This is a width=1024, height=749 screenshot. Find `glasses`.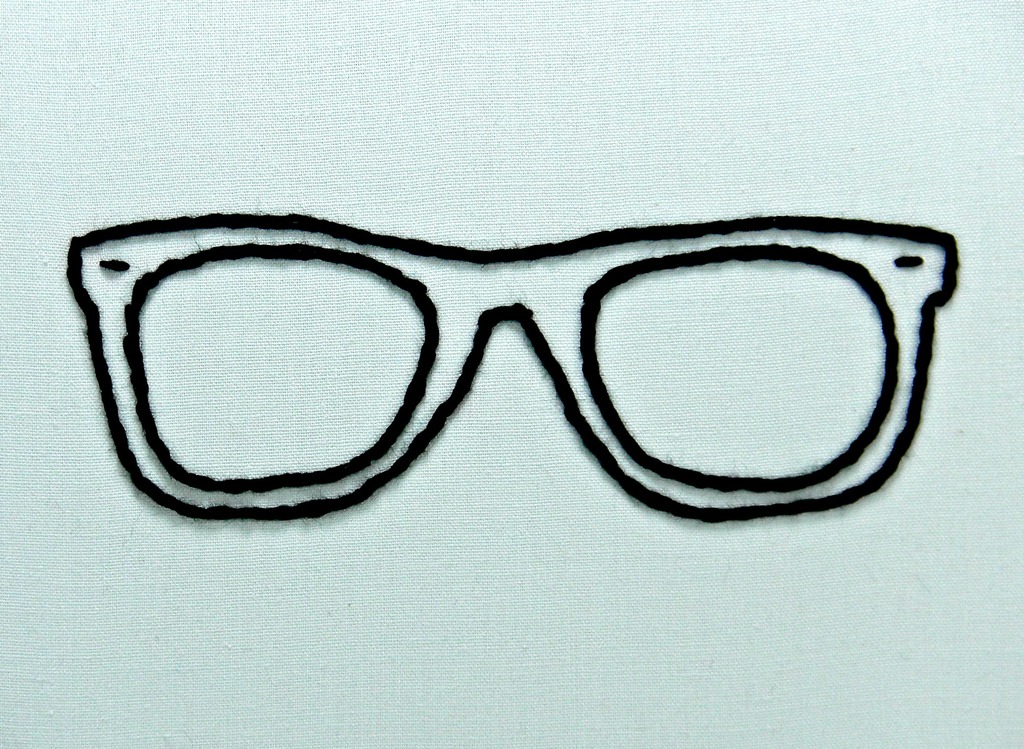
Bounding box: select_region(29, 214, 968, 510).
